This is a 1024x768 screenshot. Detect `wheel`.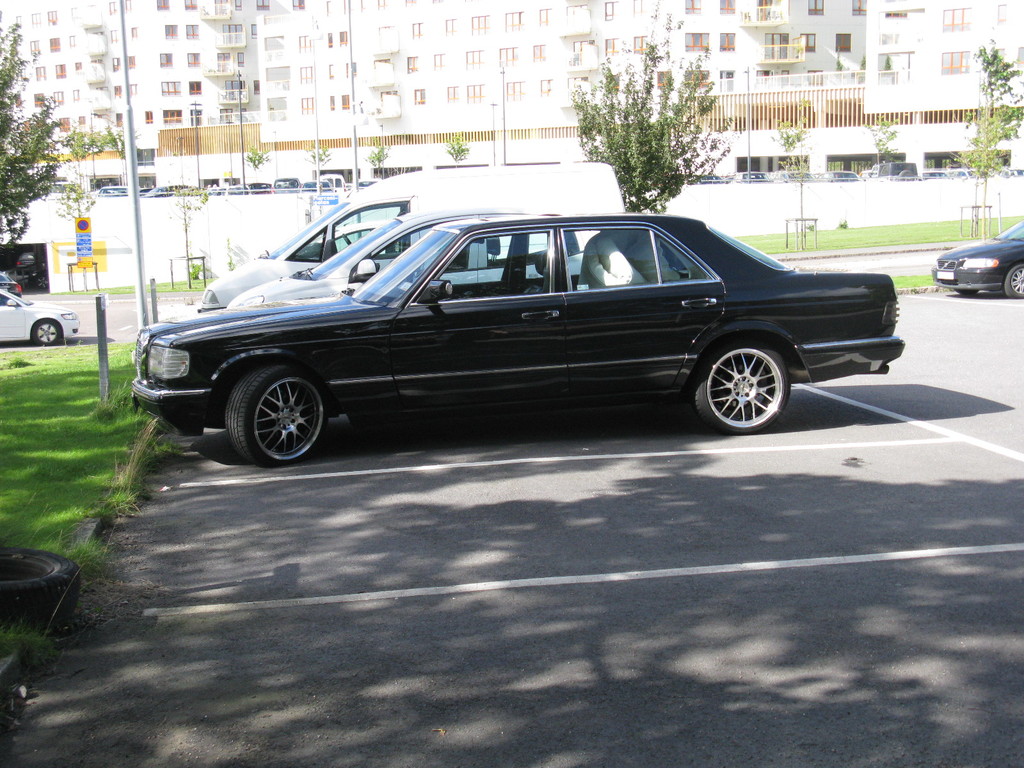
locate(34, 274, 47, 289).
